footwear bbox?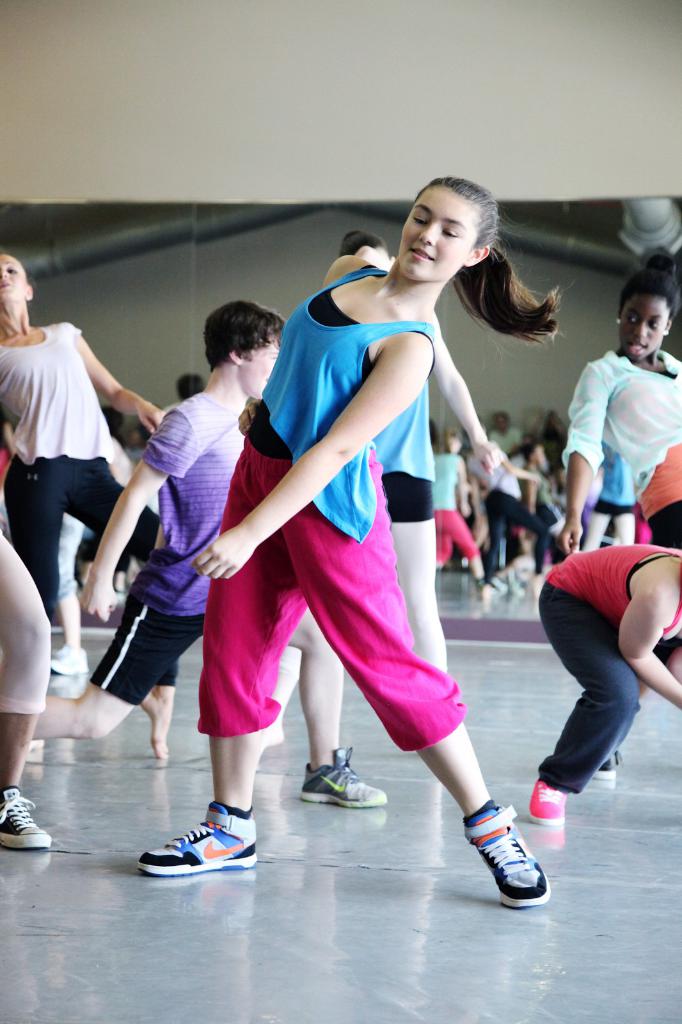
[134,809,254,872]
